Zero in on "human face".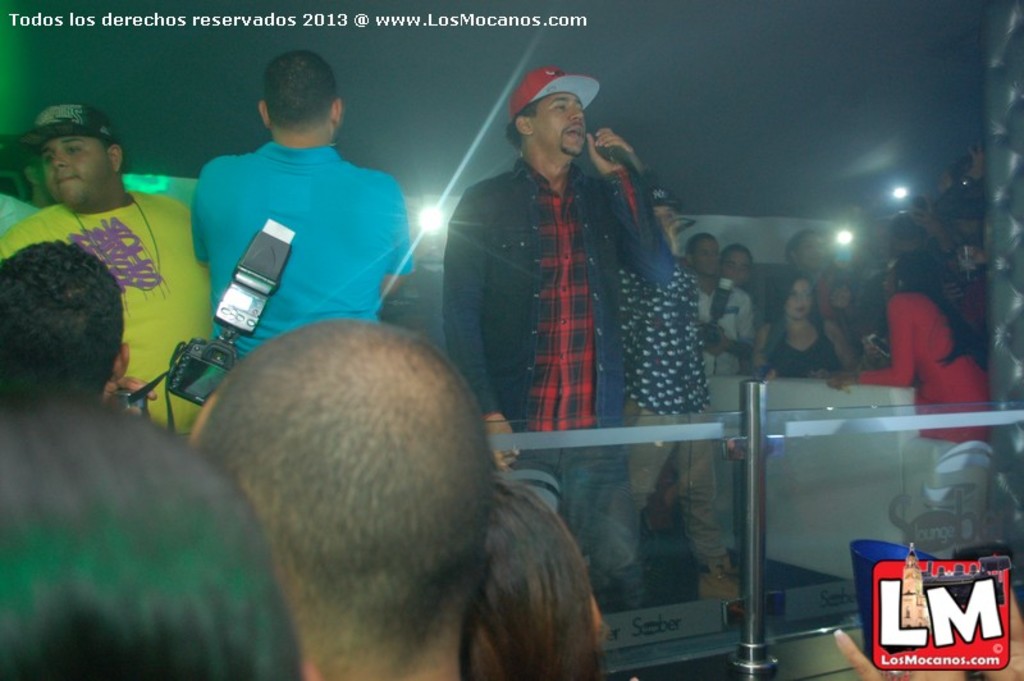
Zeroed in: <region>786, 276, 814, 316</region>.
